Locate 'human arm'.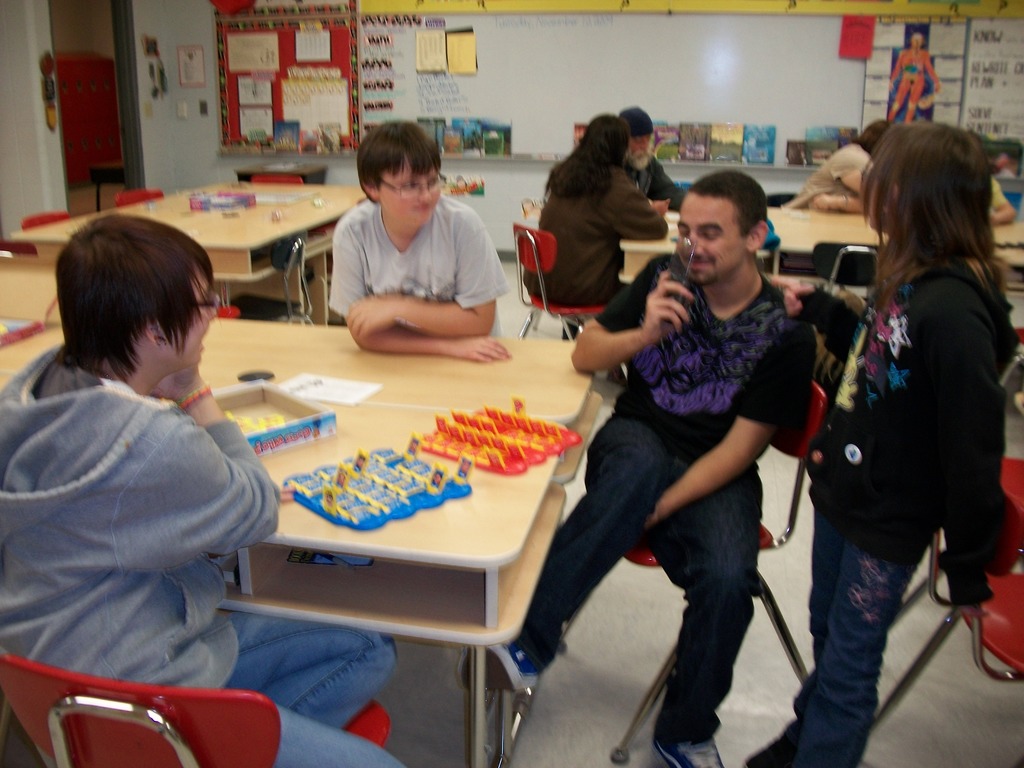
Bounding box: (828,144,877,193).
